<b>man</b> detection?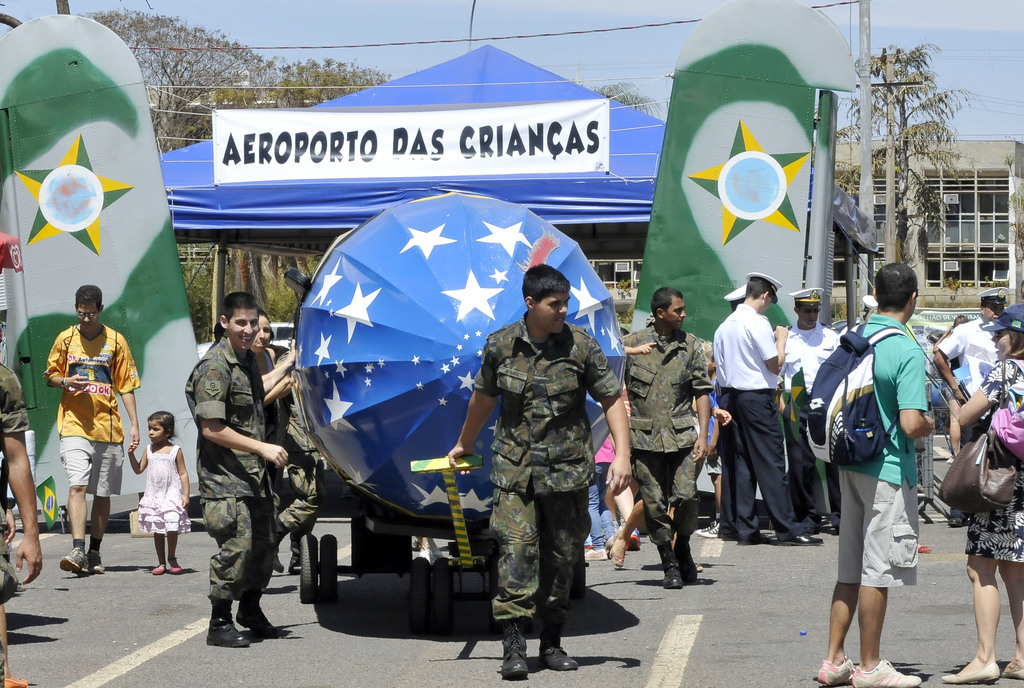
bbox=[621, 284, 715, 589]
